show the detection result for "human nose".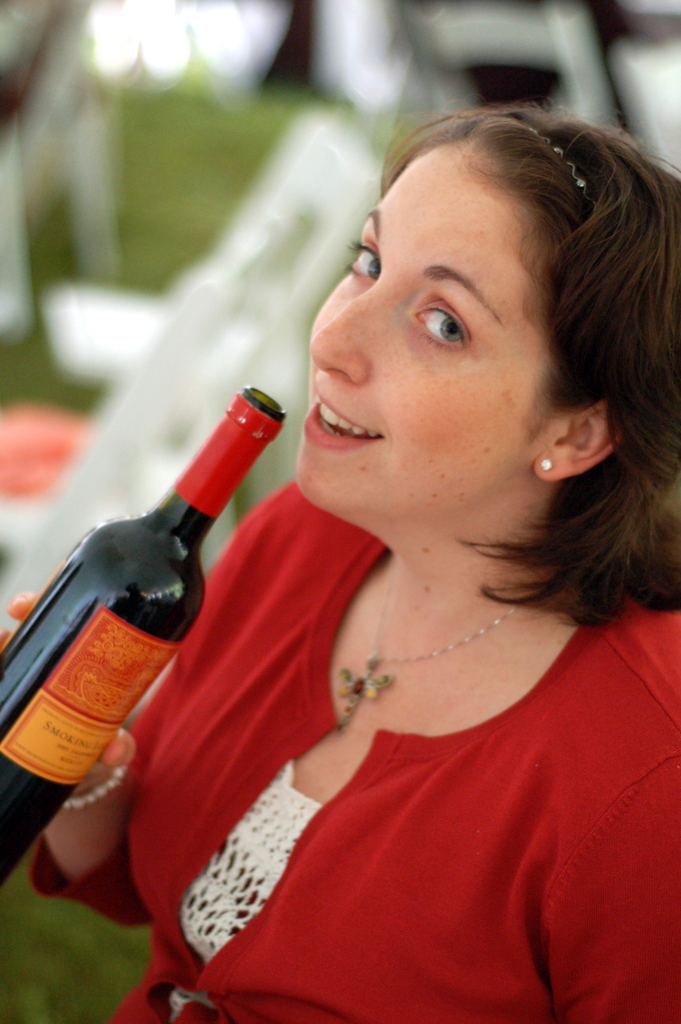
{"x1": 313, "y1": 281, "x2": 402, "y2": 386}.
